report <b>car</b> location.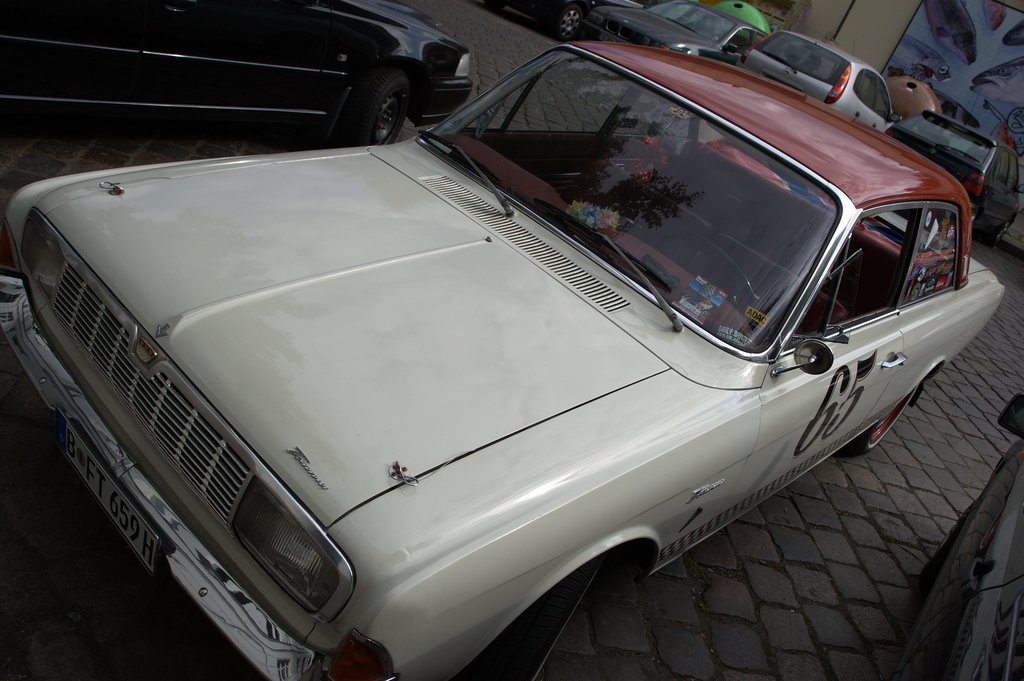
Report: (x1=581, y1=3, x2=770, y2=62).
